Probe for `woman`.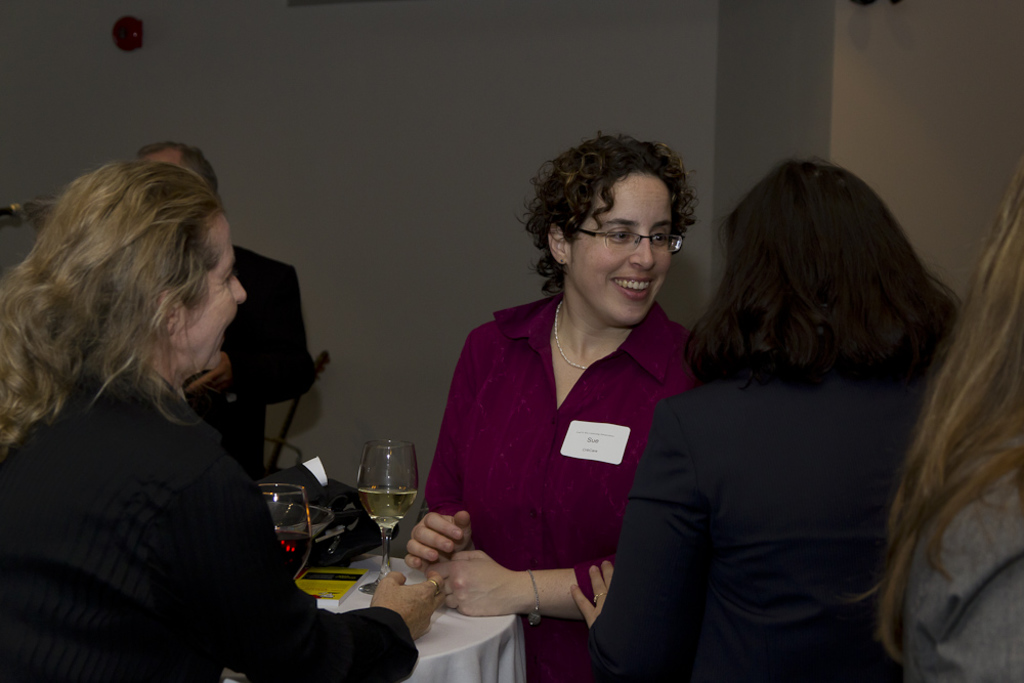
Probe result: box=[0, 161, 442, 682].
